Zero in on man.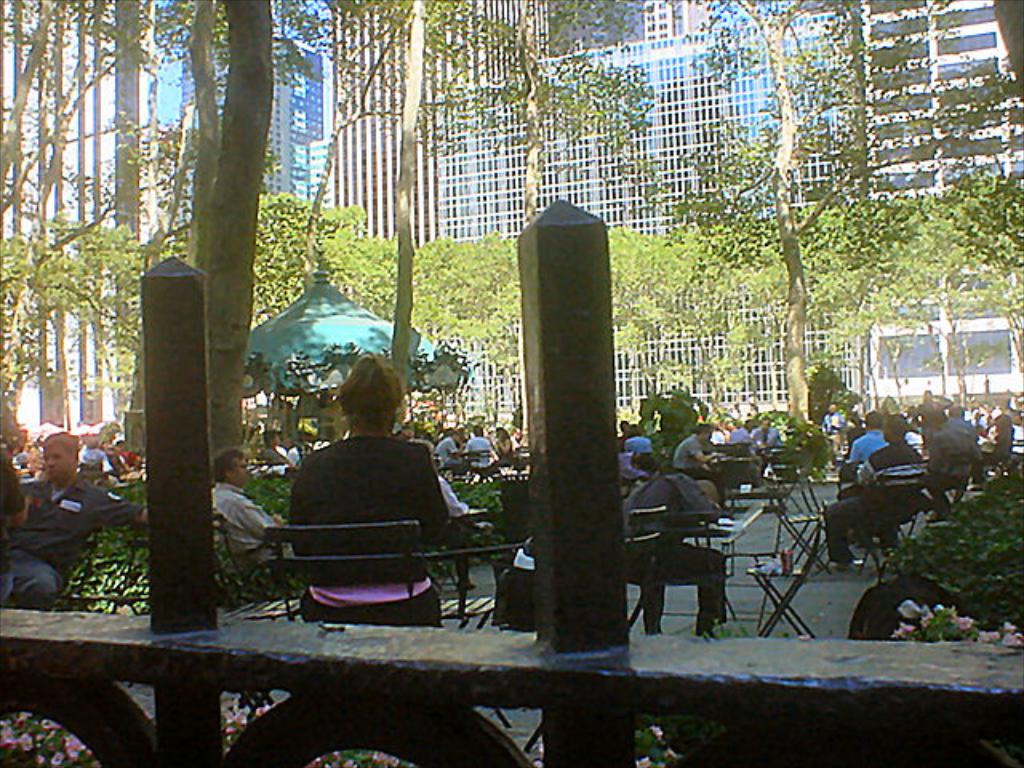
Zeroed in: (840,410,886,478).
